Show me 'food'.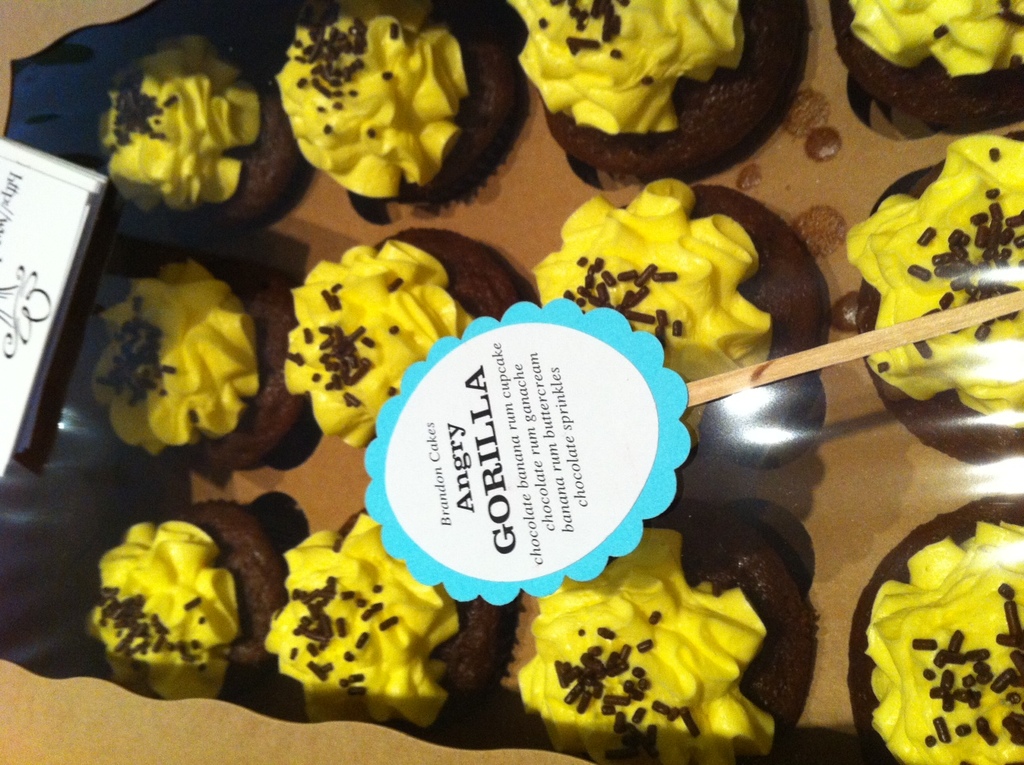
'food' is here: bbox=(845, 0, 1023, 77).
